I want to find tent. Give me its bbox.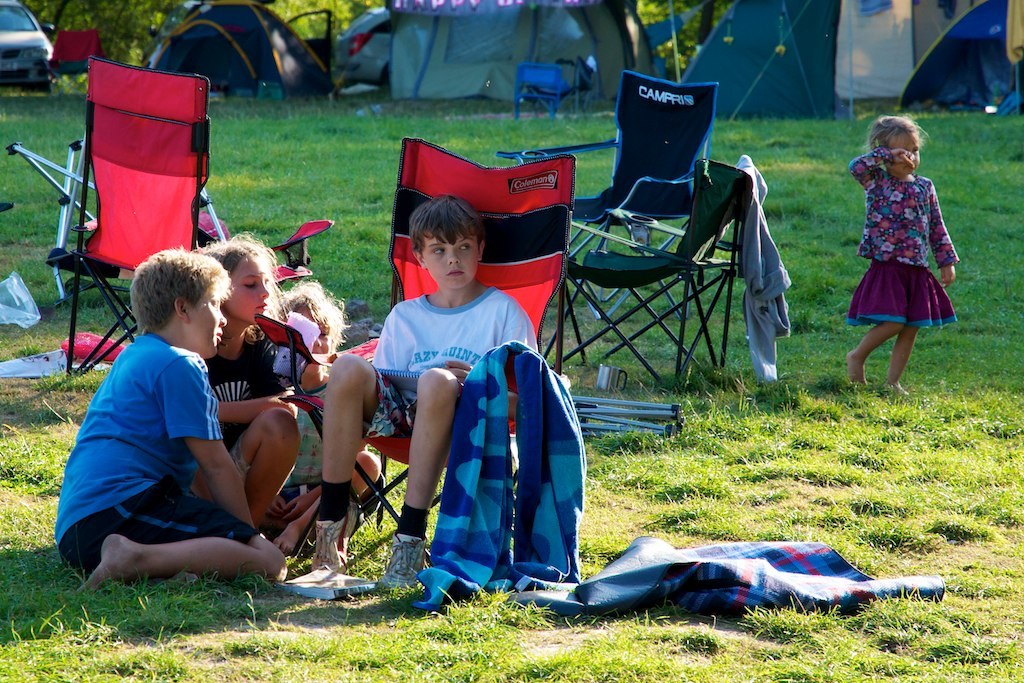
region(901, 0, 1023, 120).
